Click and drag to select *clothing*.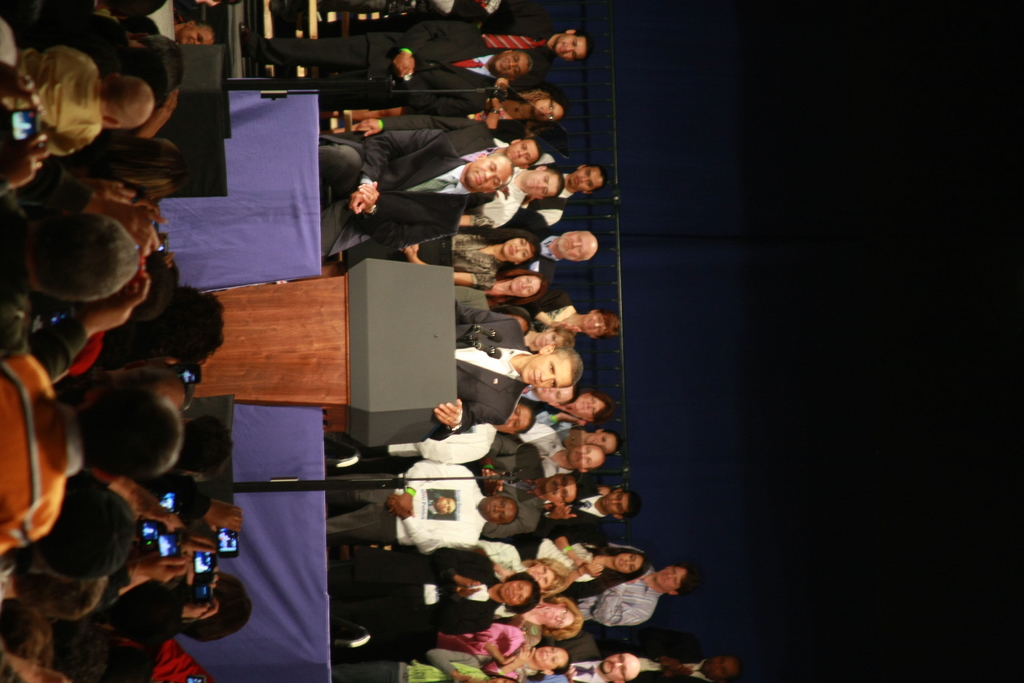
Selection: 315, 104, 467, 269.
